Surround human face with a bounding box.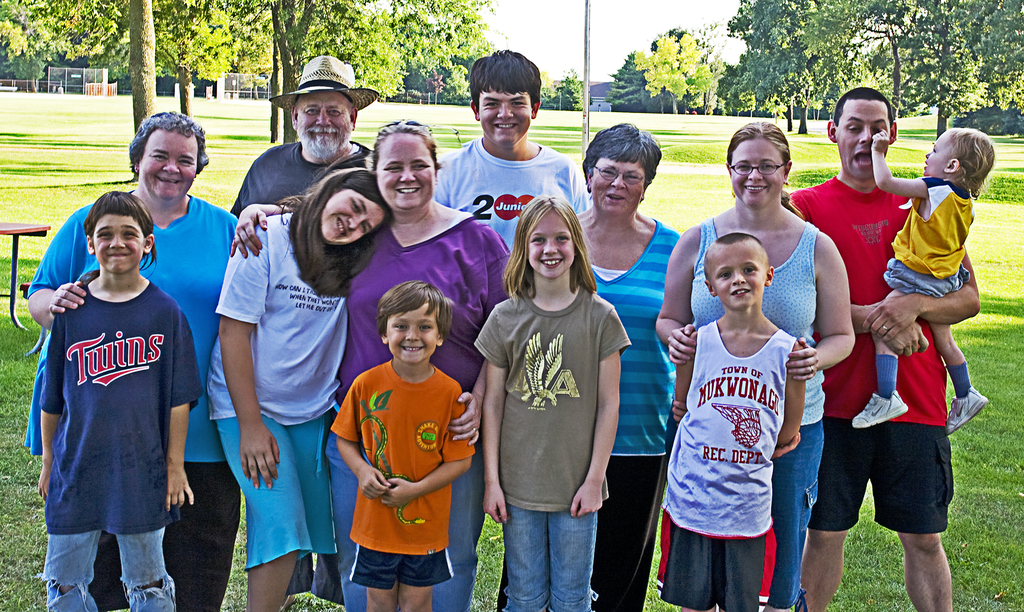
box(834, 101, 889, 181).
